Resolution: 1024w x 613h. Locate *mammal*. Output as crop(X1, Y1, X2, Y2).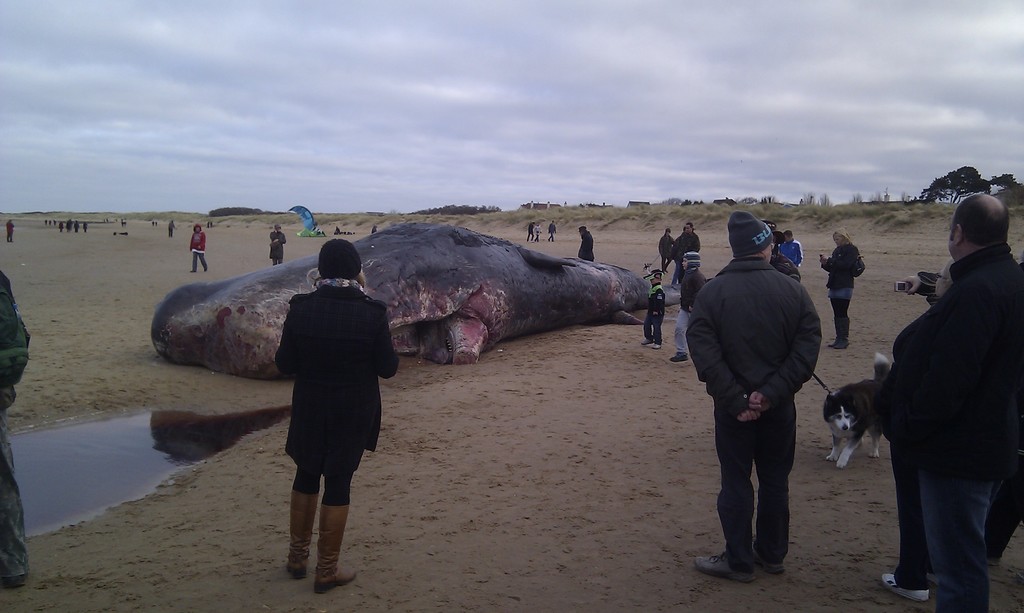
crop(643, 261, 652, 275).
